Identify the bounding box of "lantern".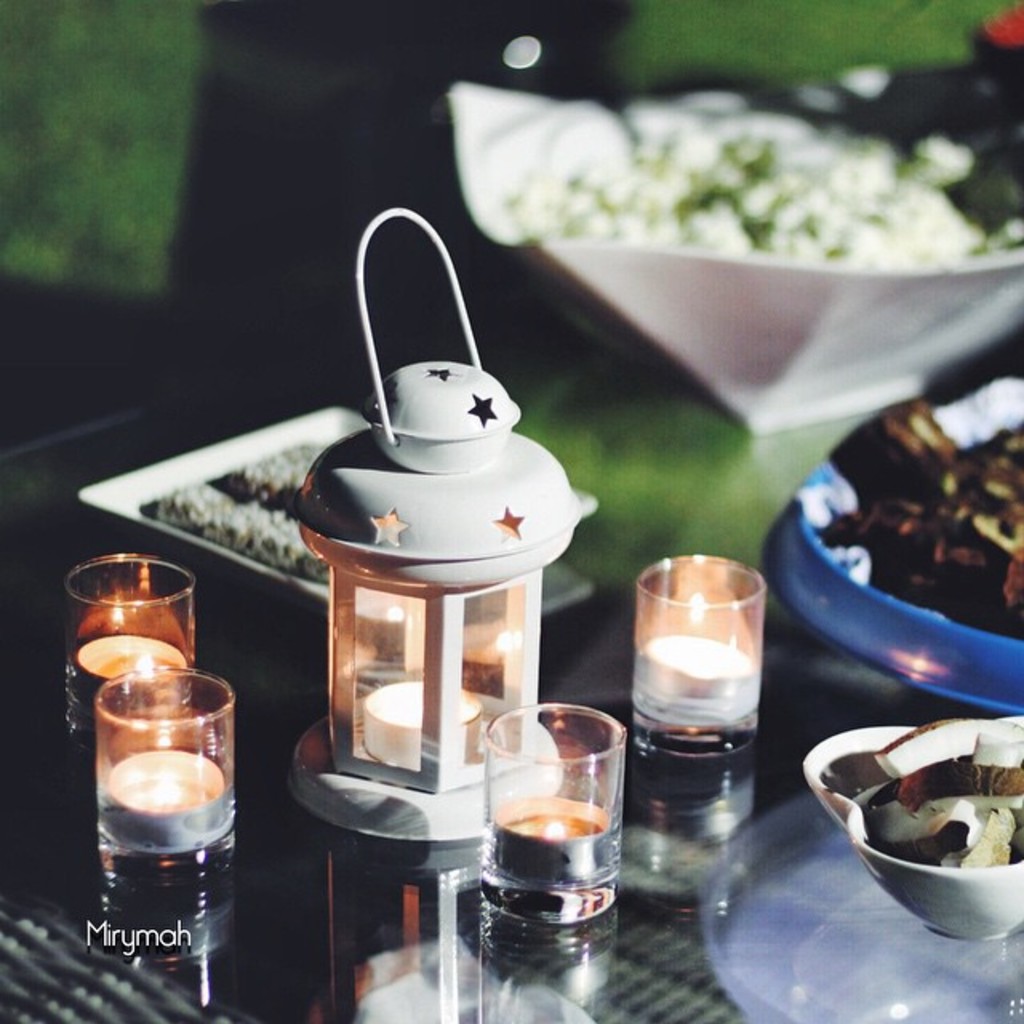
detection(88, 659, 242, 918).
